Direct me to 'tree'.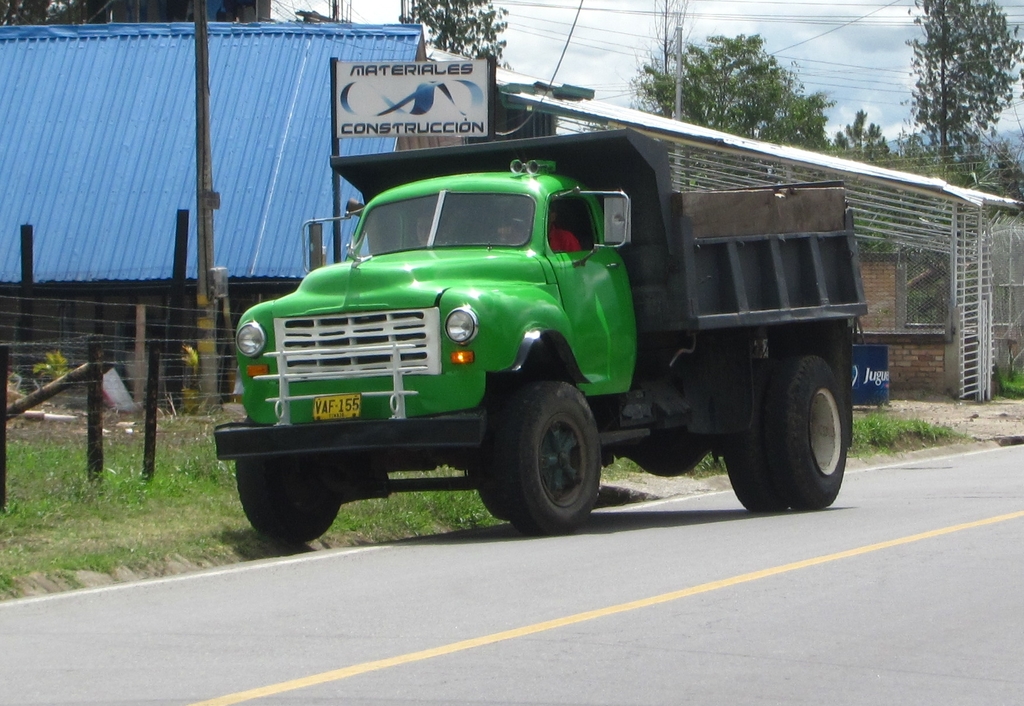
Direction: (x1=909, y1=5, x2=1014, y2=160).
